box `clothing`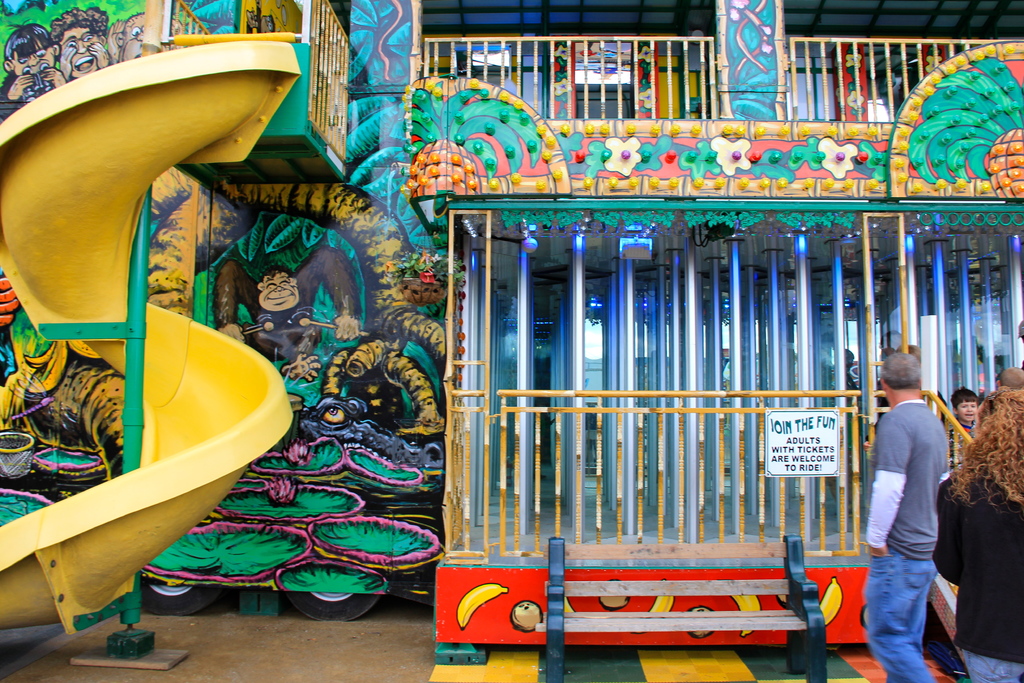
box=[867, 388, 948, 682]
